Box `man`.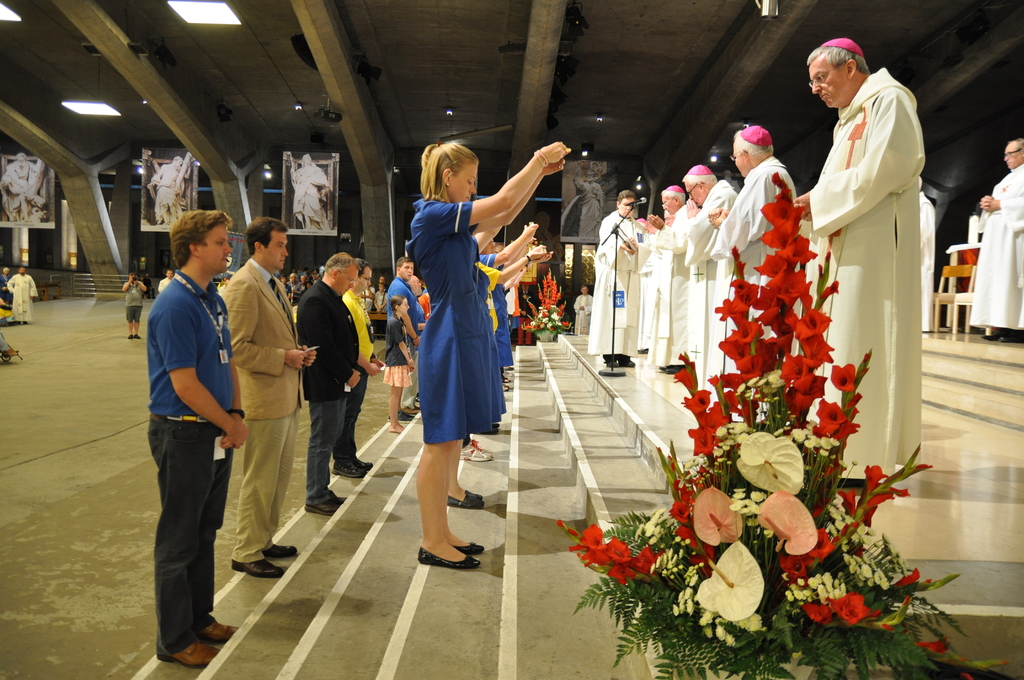
(299, 252, 356, 514).
